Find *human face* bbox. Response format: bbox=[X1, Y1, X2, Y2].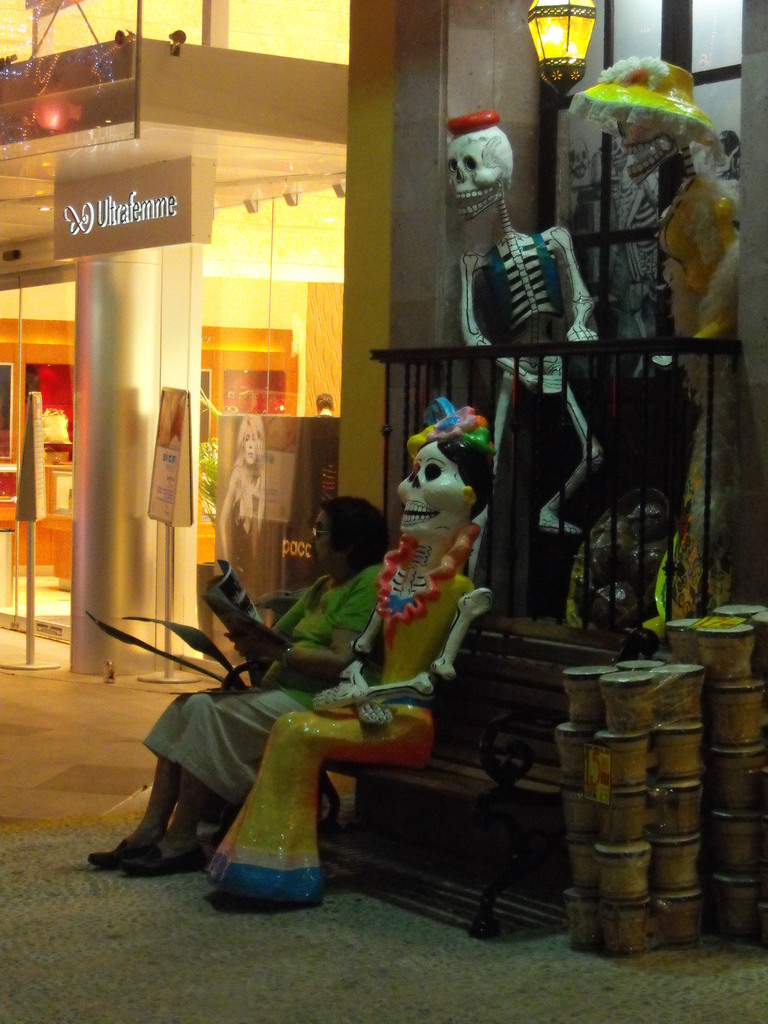
bbox=[305, 511, 350, 581].
